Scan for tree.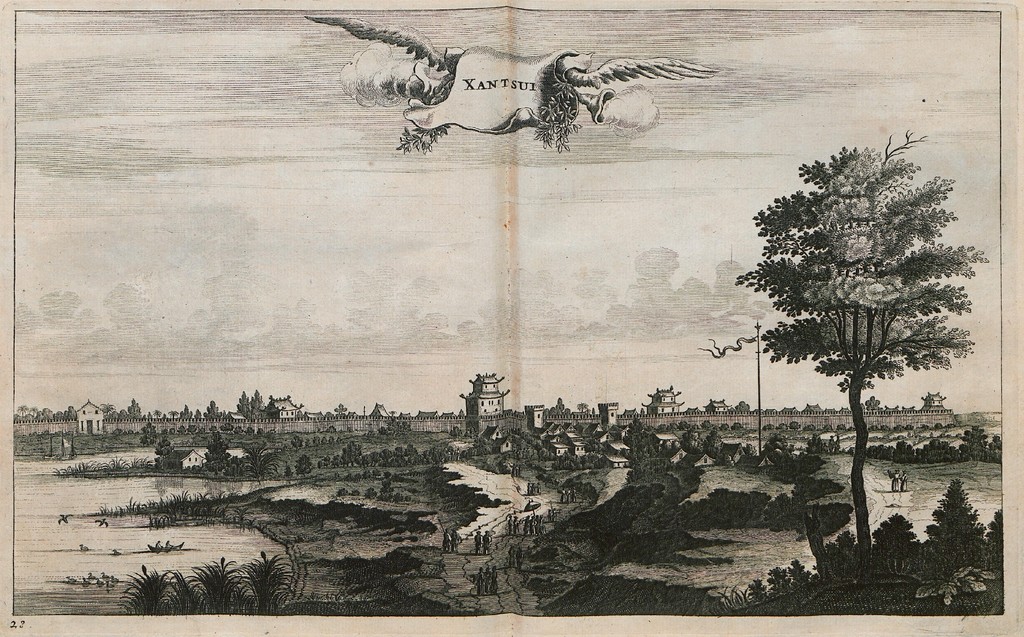
Scan result: BBox(552, 449, 602, 474).
